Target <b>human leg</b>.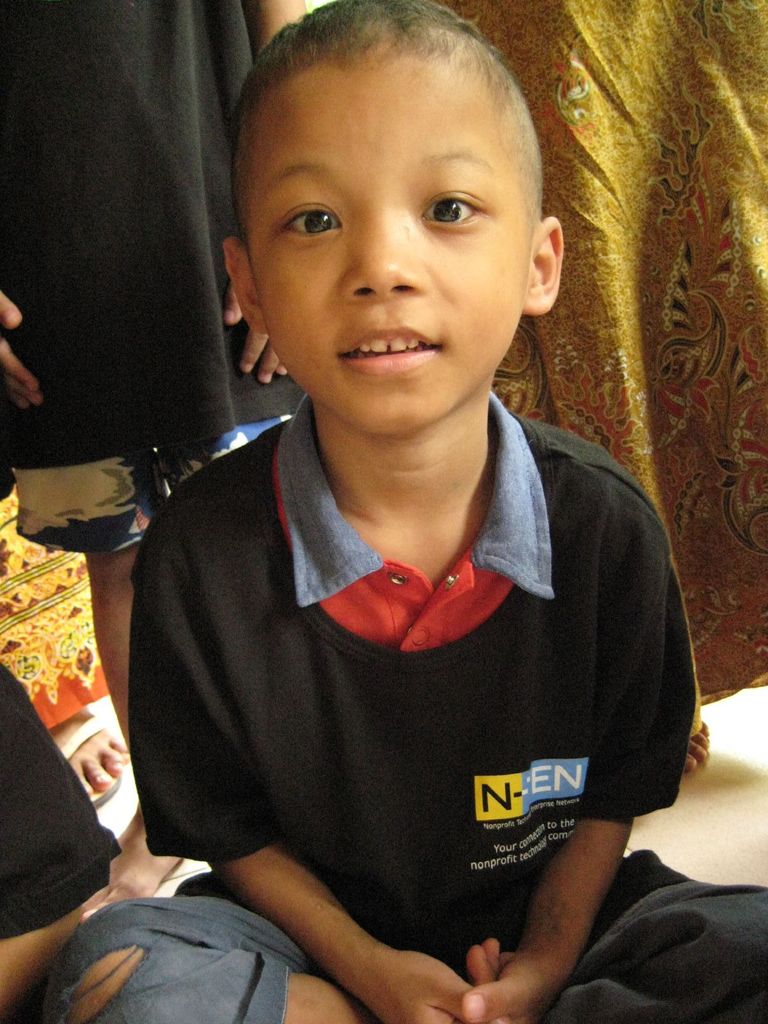
Target region: crop(534, 838, 767, 1023).
